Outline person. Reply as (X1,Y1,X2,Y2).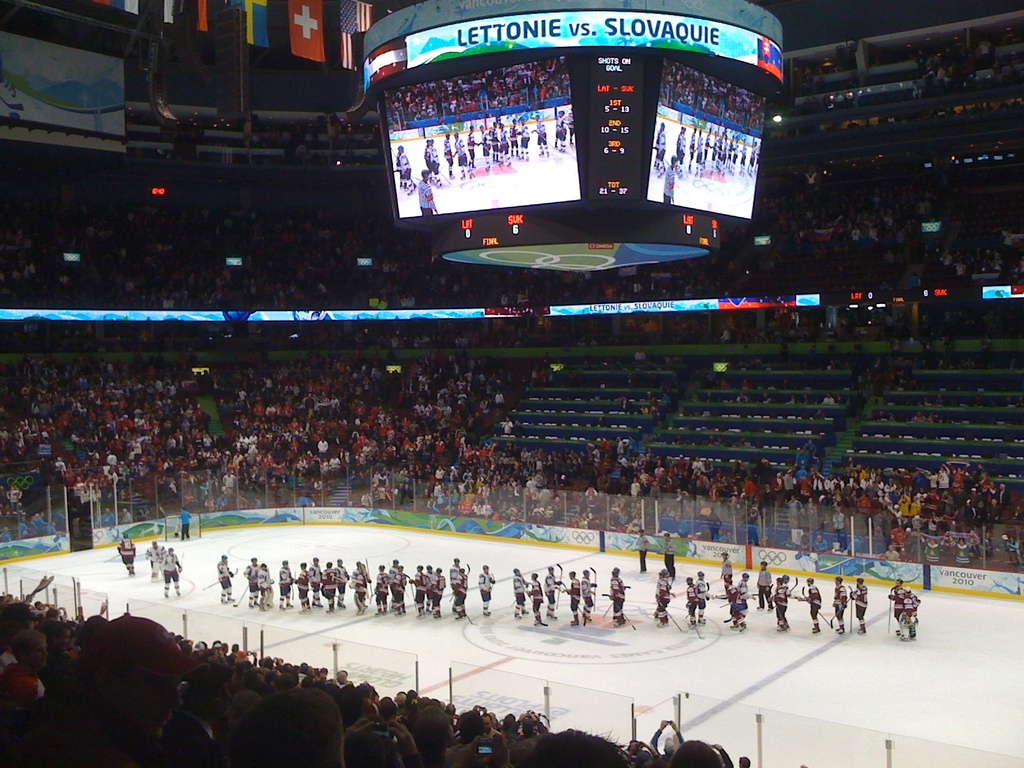
(653,569,659,623).
